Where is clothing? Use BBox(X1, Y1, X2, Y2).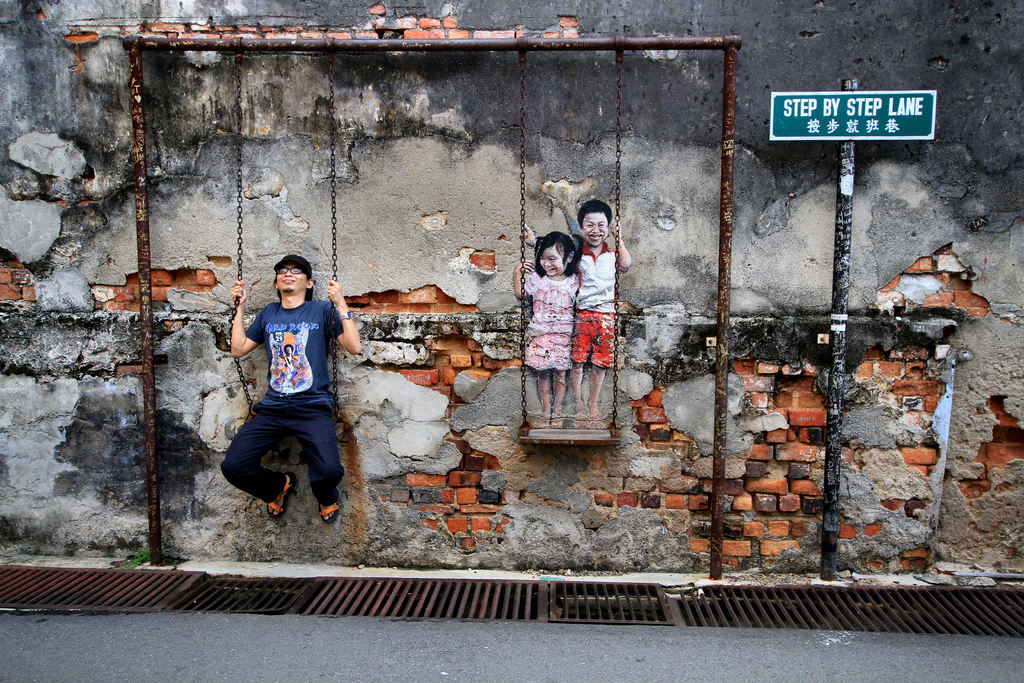
BBox(227, 281, 348, 502).
